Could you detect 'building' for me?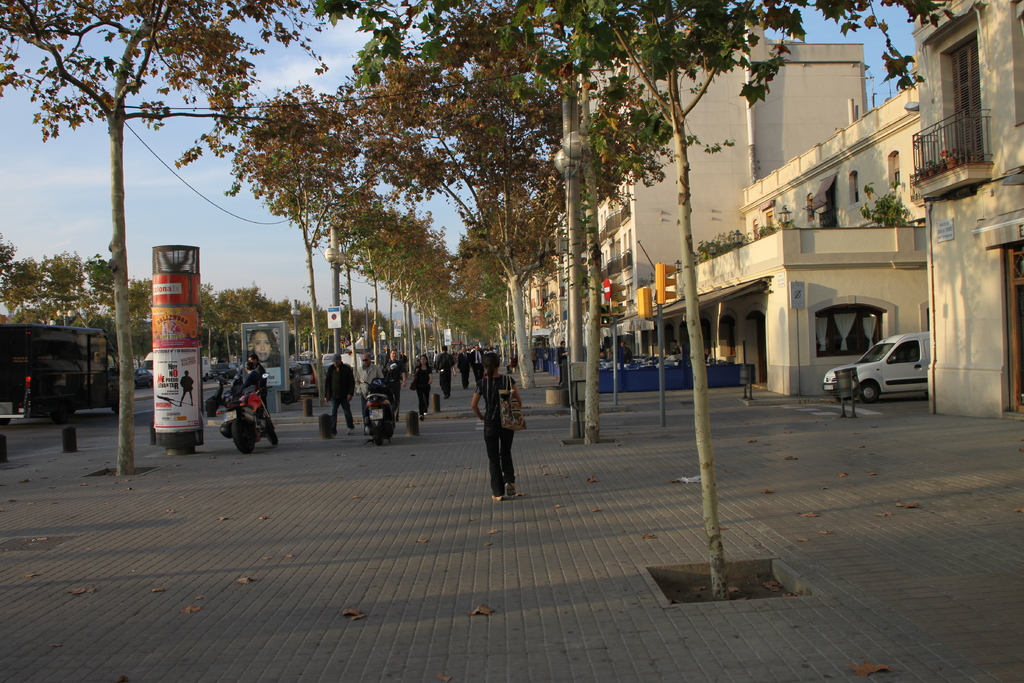
Detection result: [left=909, top=0, right=1023, bottom=423].
